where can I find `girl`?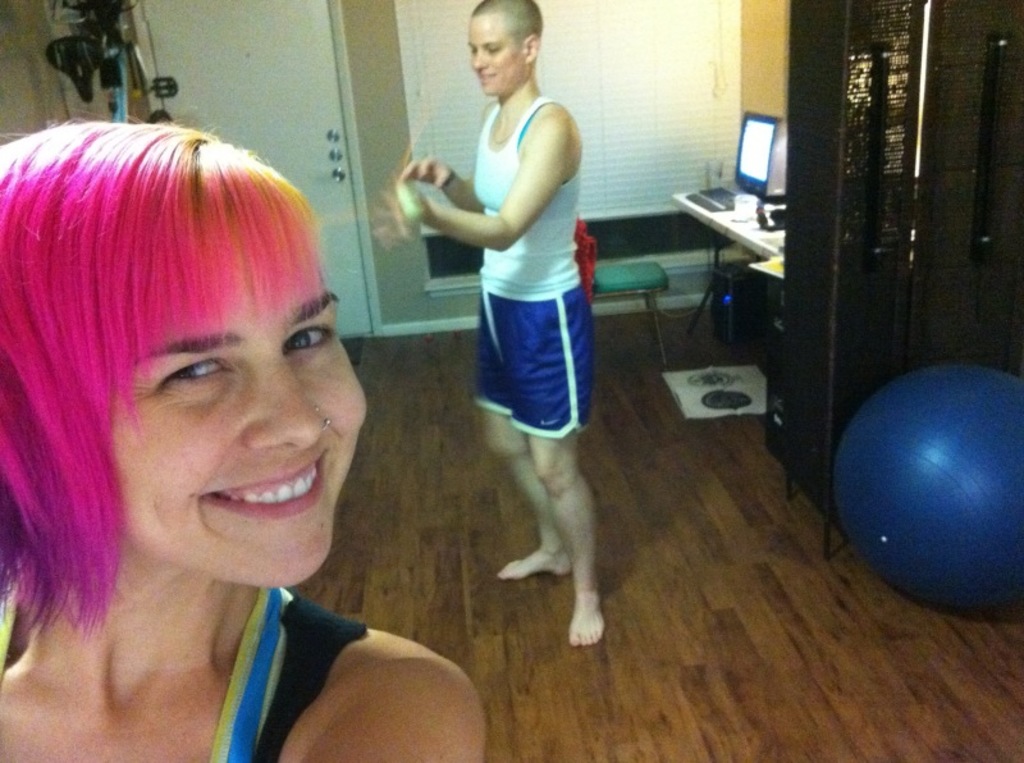
You can find it at {"x1": 0, "y1": 115, "x2": 490, "y2": 762}.
